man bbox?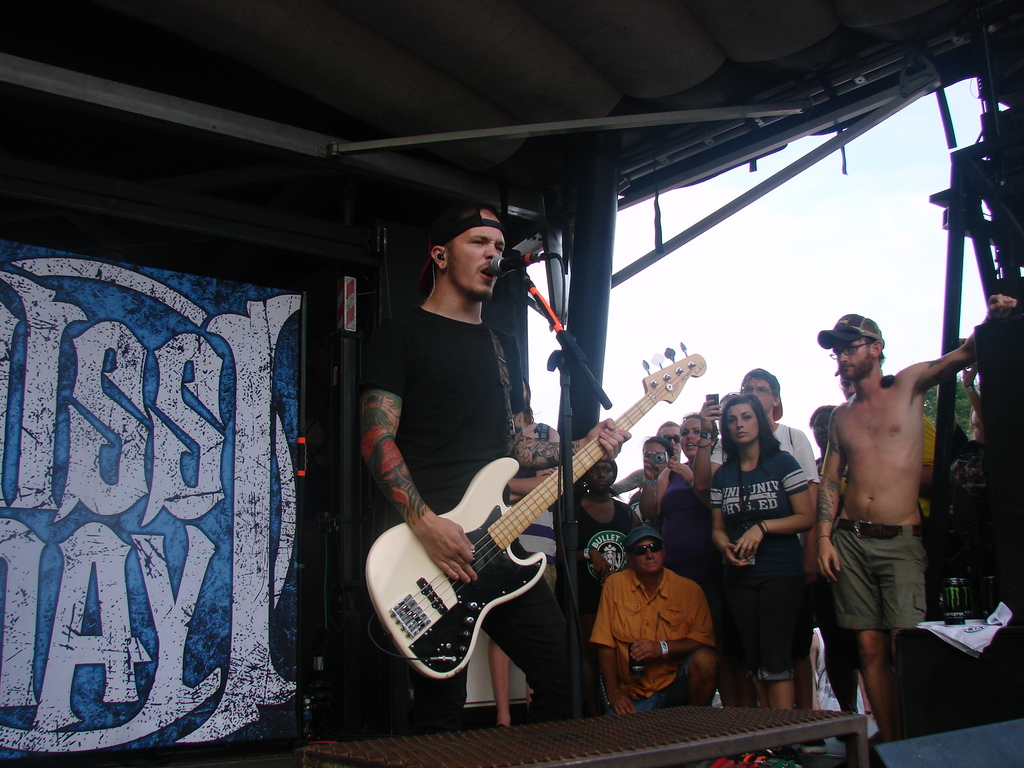
bbox(690, 368, 861, 739)
